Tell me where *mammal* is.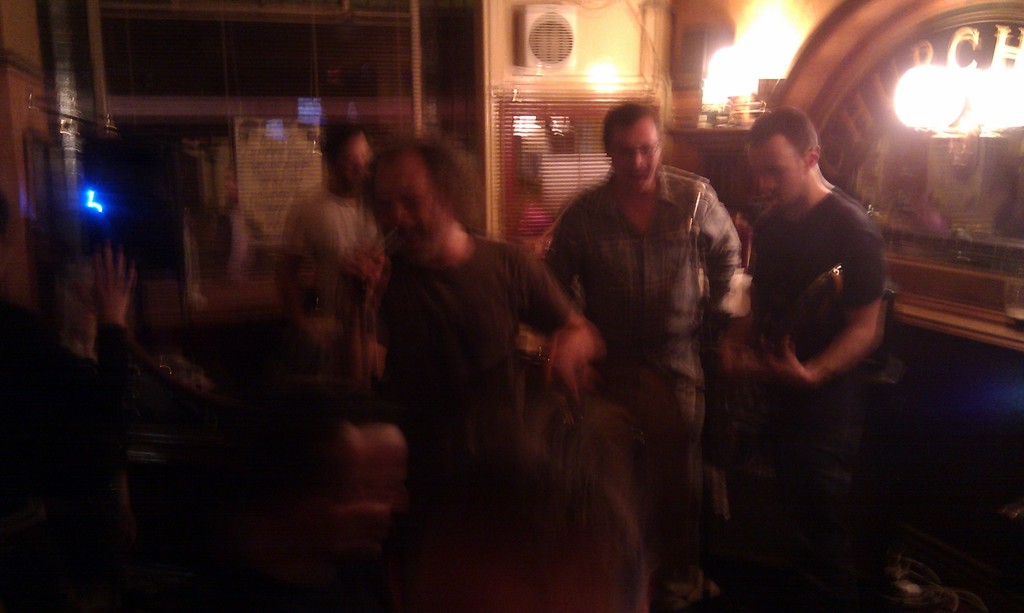
*mammal* is at {"left": 275, "top": 122, "right": 388, "bottom": 377}.
